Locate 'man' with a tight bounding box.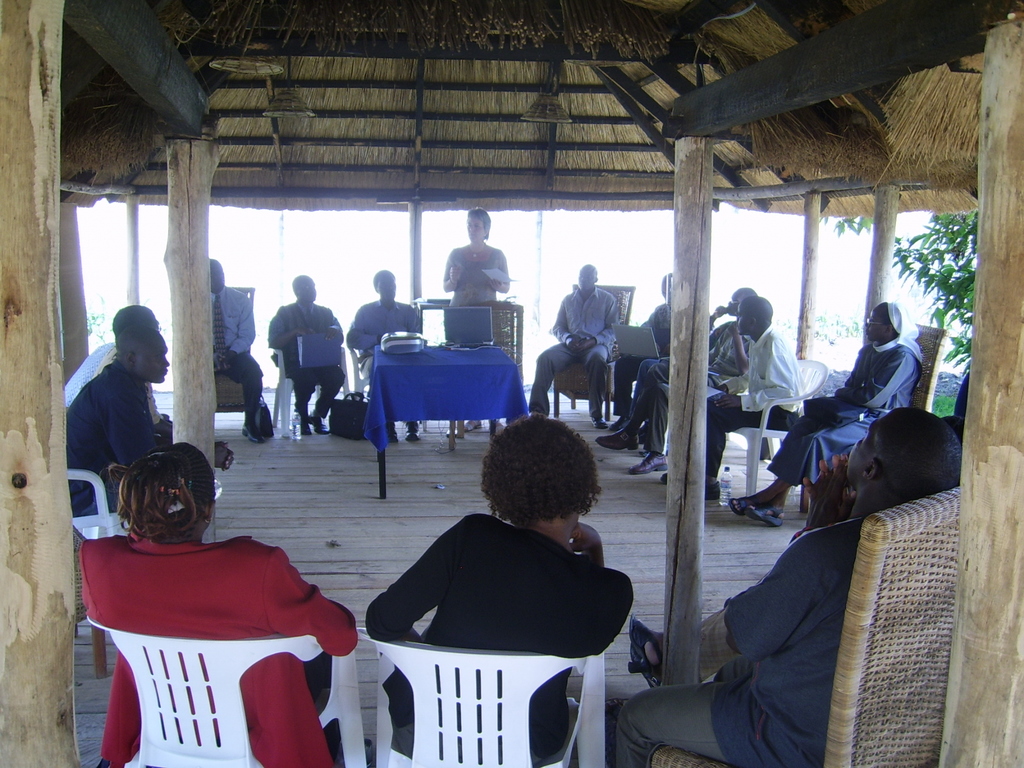
{"x1": 684, "y1": 292, "x2": 804, "y2": 507}.
